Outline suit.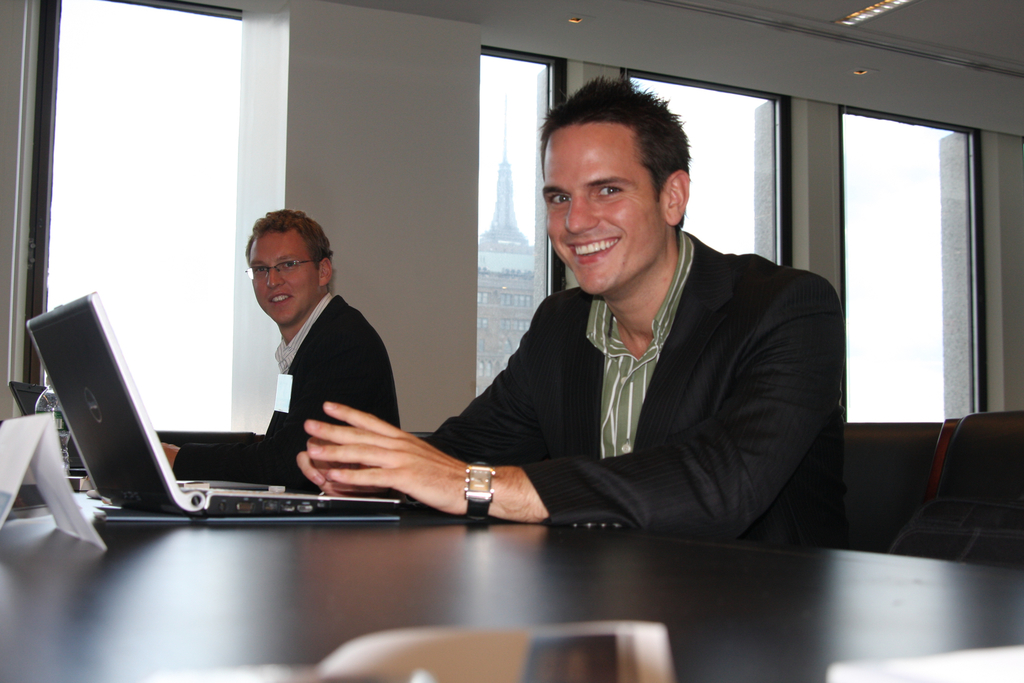
Outline: x1=391, y1=182, x2=840, y2=549.
